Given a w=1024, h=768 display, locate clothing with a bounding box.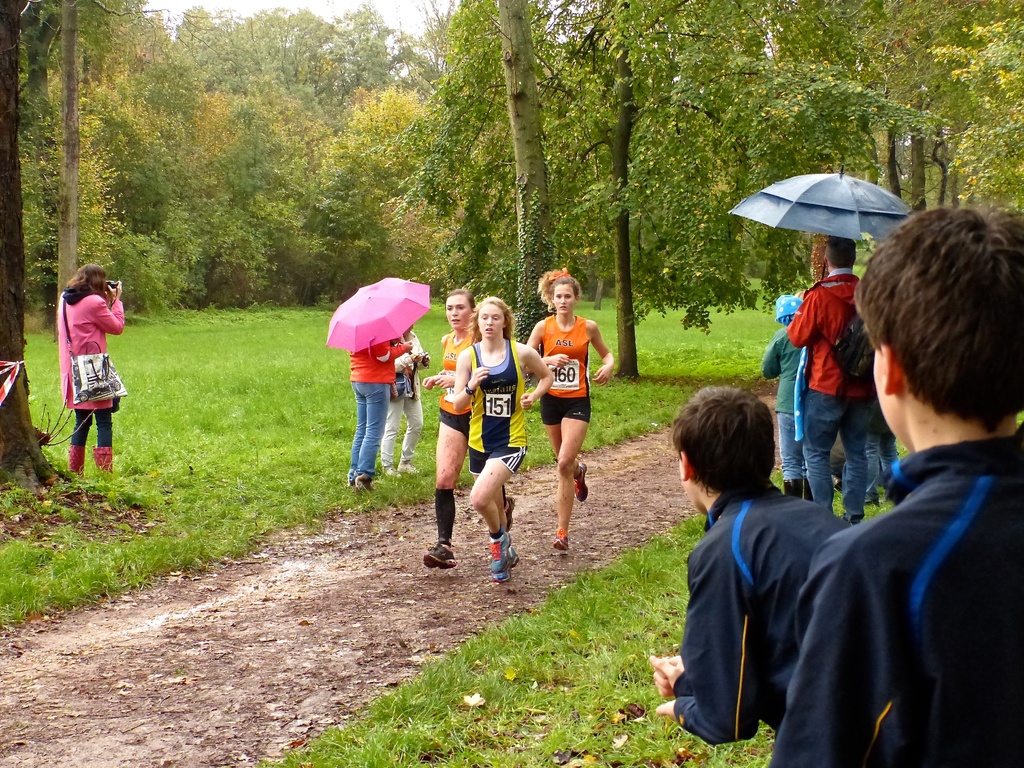
Located: left=378, top=333, right=423, bottom=474.
